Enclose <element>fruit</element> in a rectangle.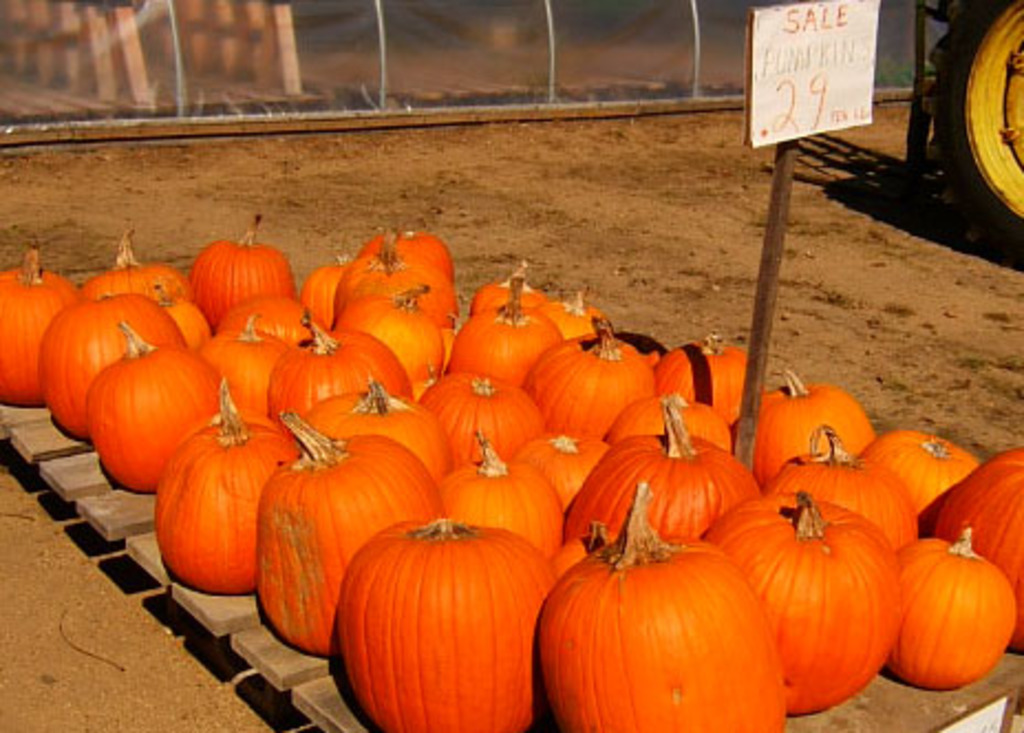
<bbox>726, 495, 889, 718</bbox>.
